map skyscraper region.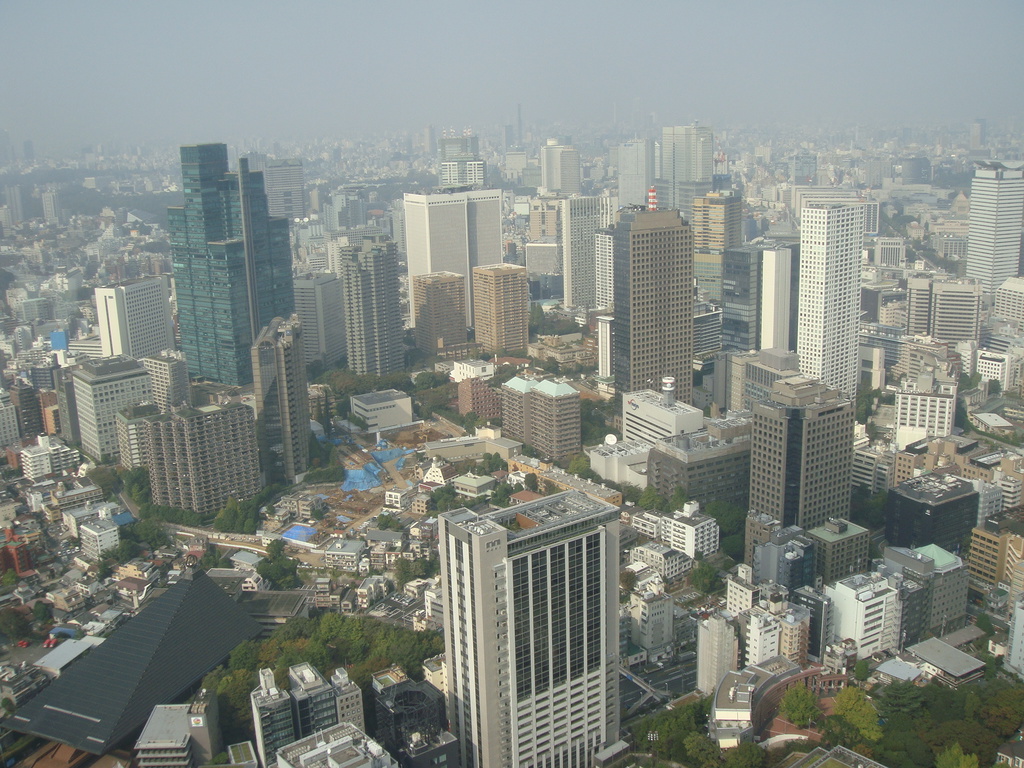
Mapped to 256:673:285:767.
